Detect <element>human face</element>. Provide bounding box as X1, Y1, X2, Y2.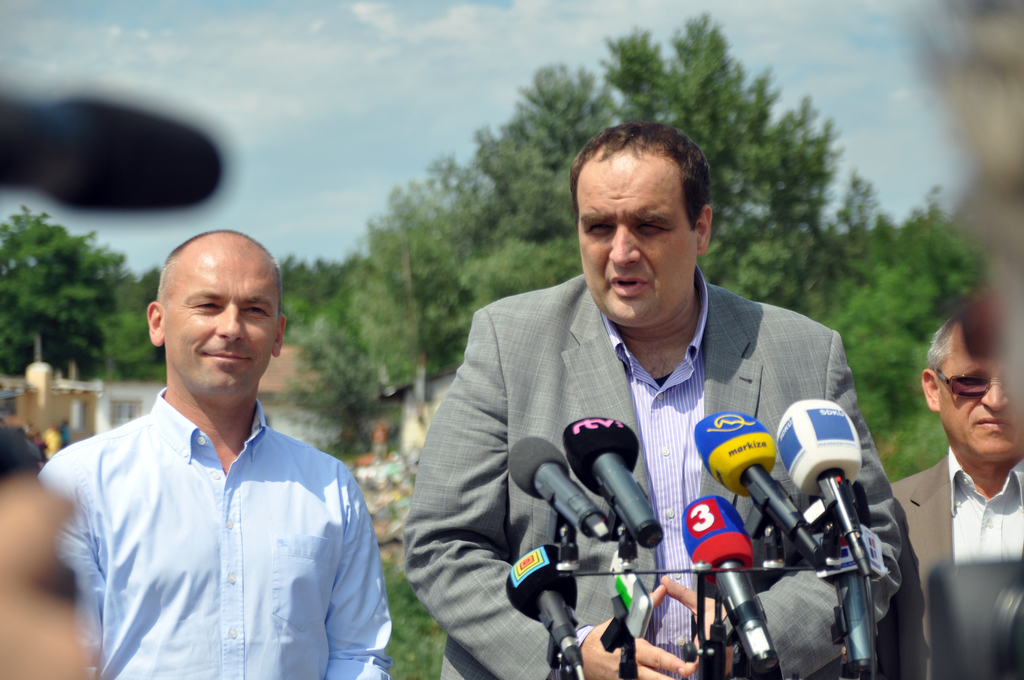
934, 323, 1023, 451.
